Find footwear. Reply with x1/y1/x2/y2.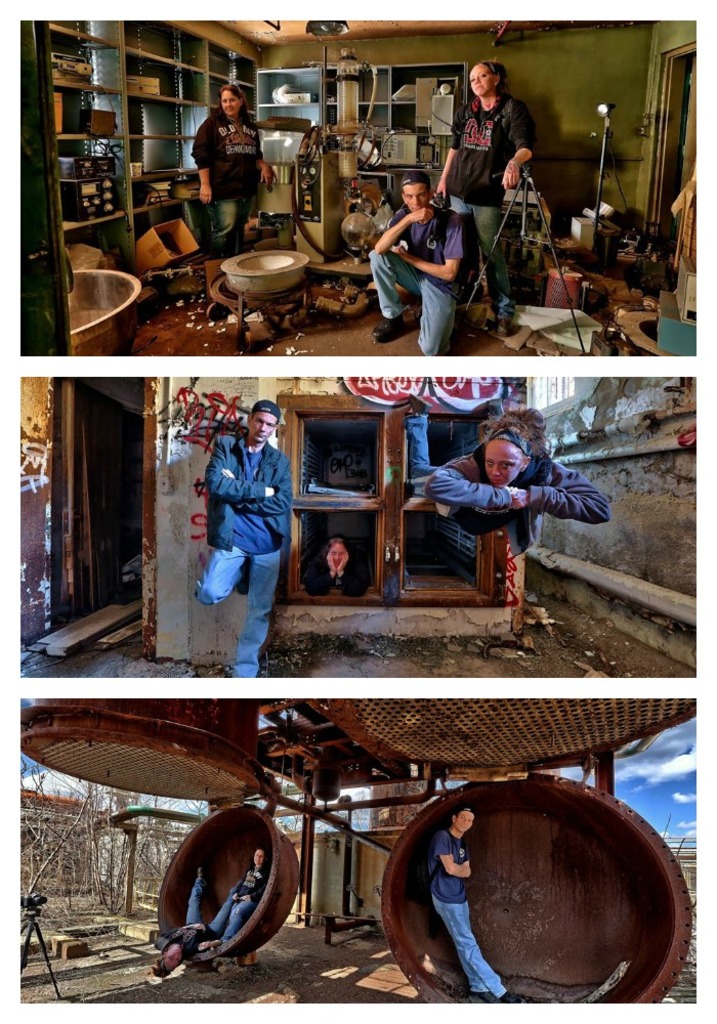
504/993/523/1002.
